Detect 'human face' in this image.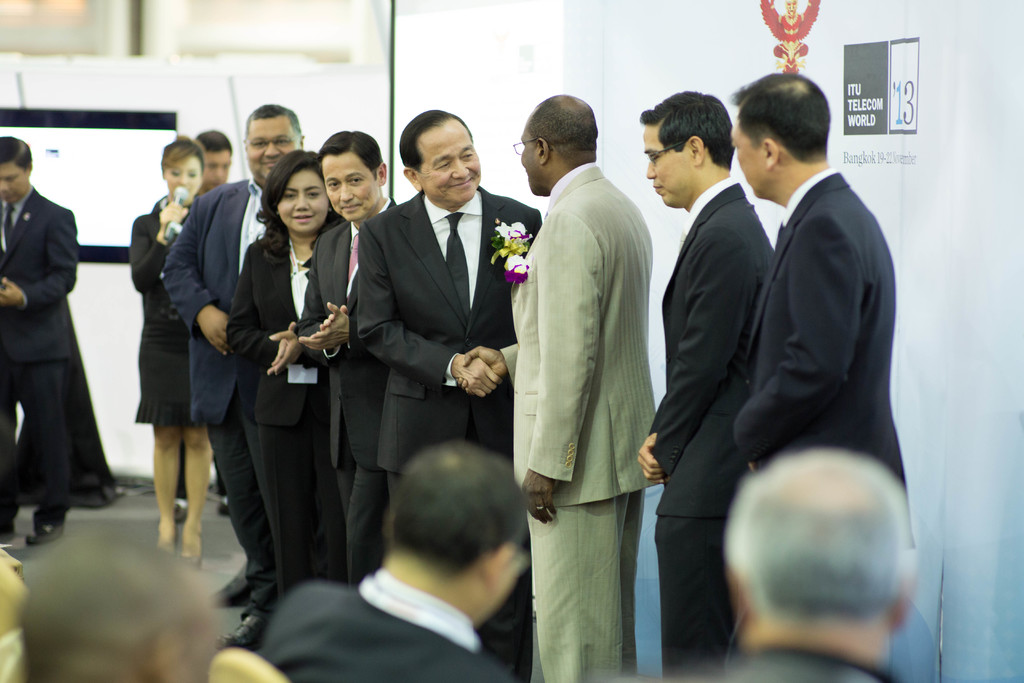
Detection: region(519, 129, 540, 198).
